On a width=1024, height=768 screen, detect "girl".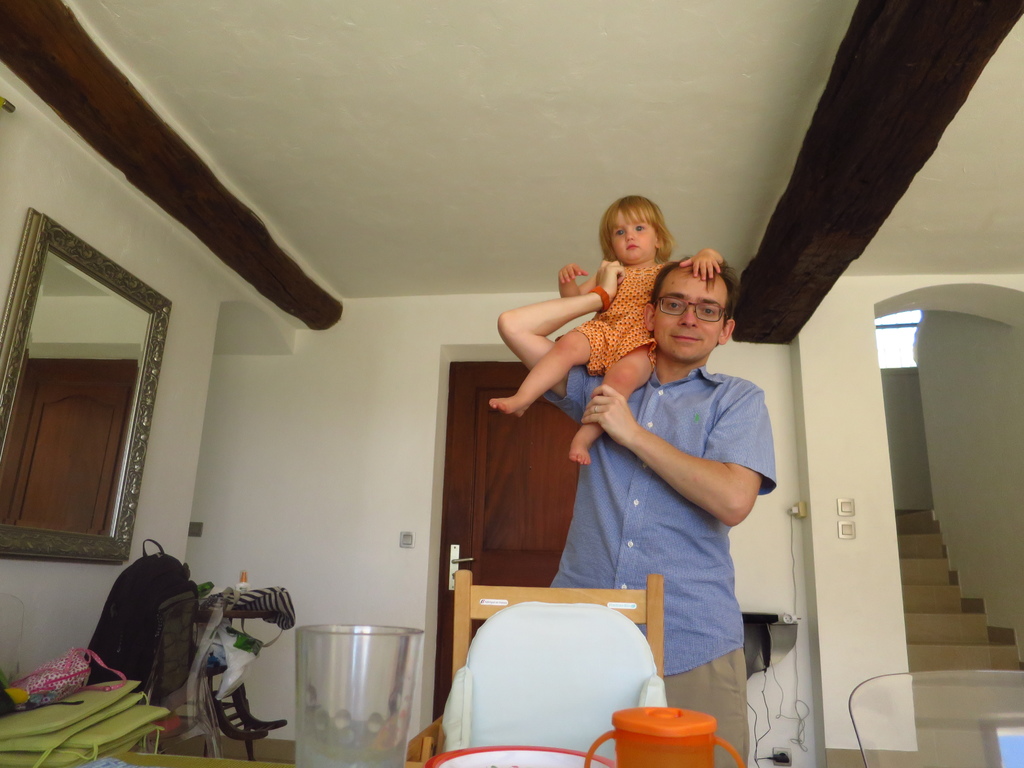
box=[485, 188, 727, 463].
